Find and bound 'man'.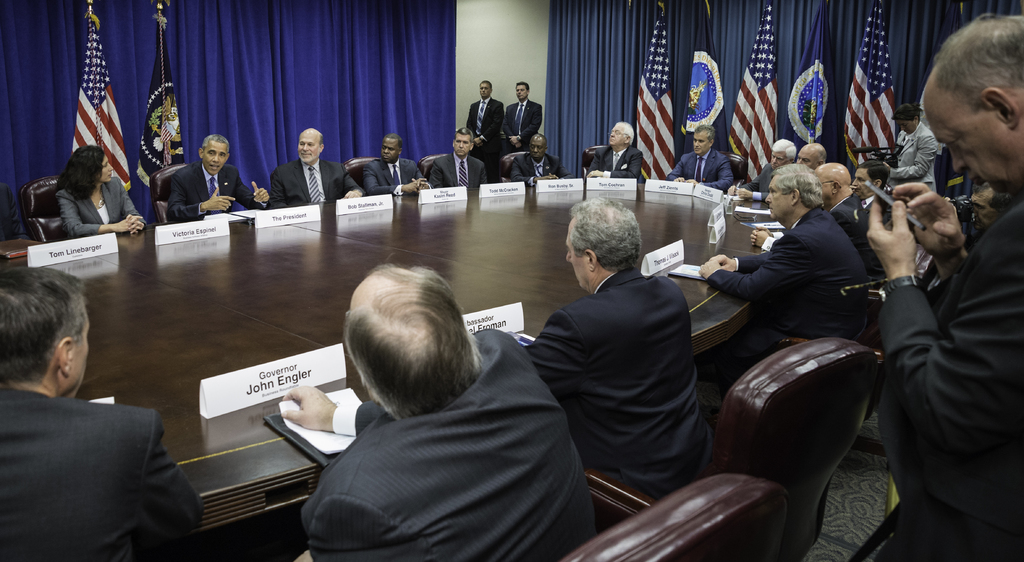
Bound: 0 293 196 554.
